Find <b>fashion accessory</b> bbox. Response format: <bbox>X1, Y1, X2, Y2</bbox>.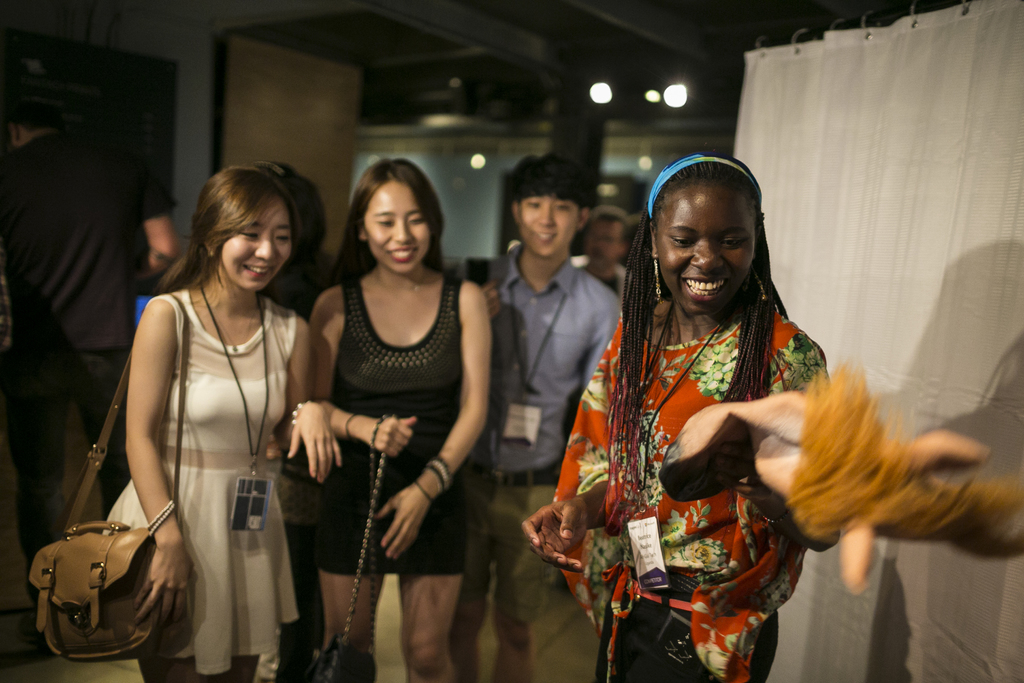
<bbox>652, 251, 662, 302</bbox>.
